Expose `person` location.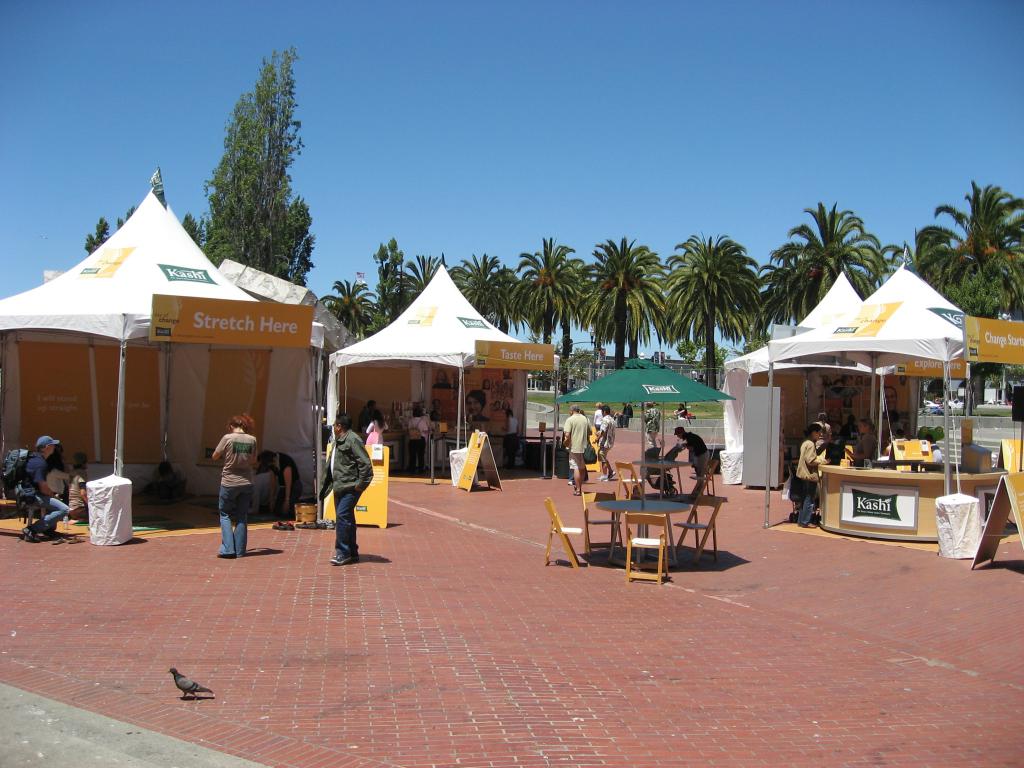
Exposed at 406,404,429,472.
